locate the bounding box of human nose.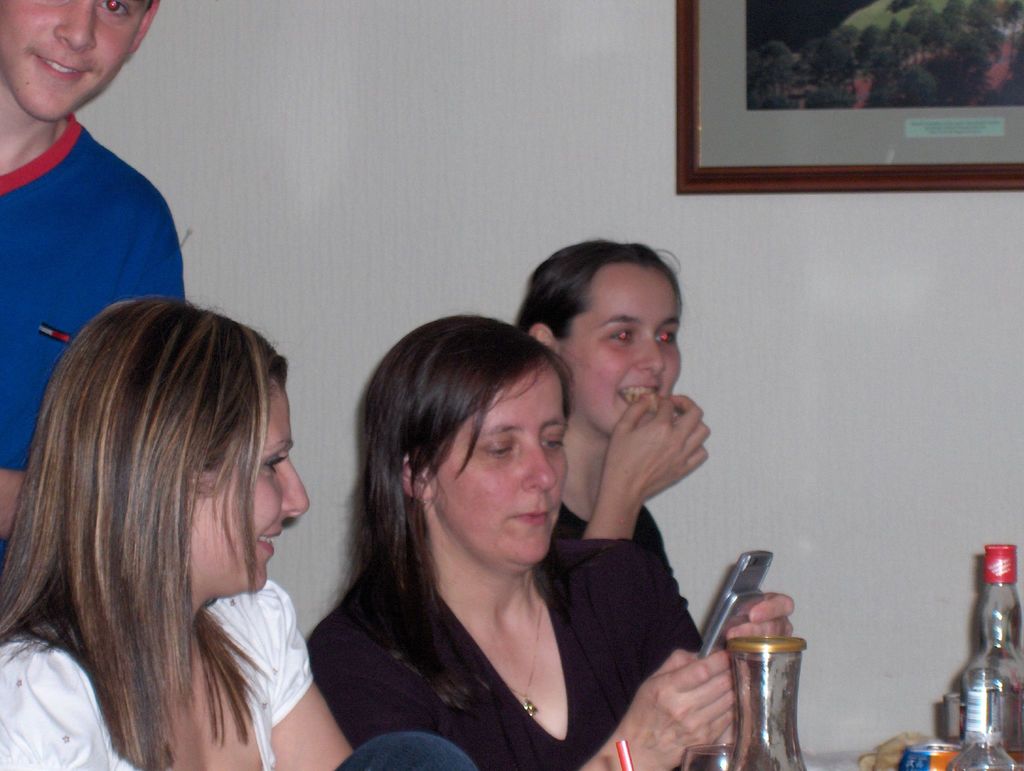
Bounding box: rect(524, 444, 559, 494).
